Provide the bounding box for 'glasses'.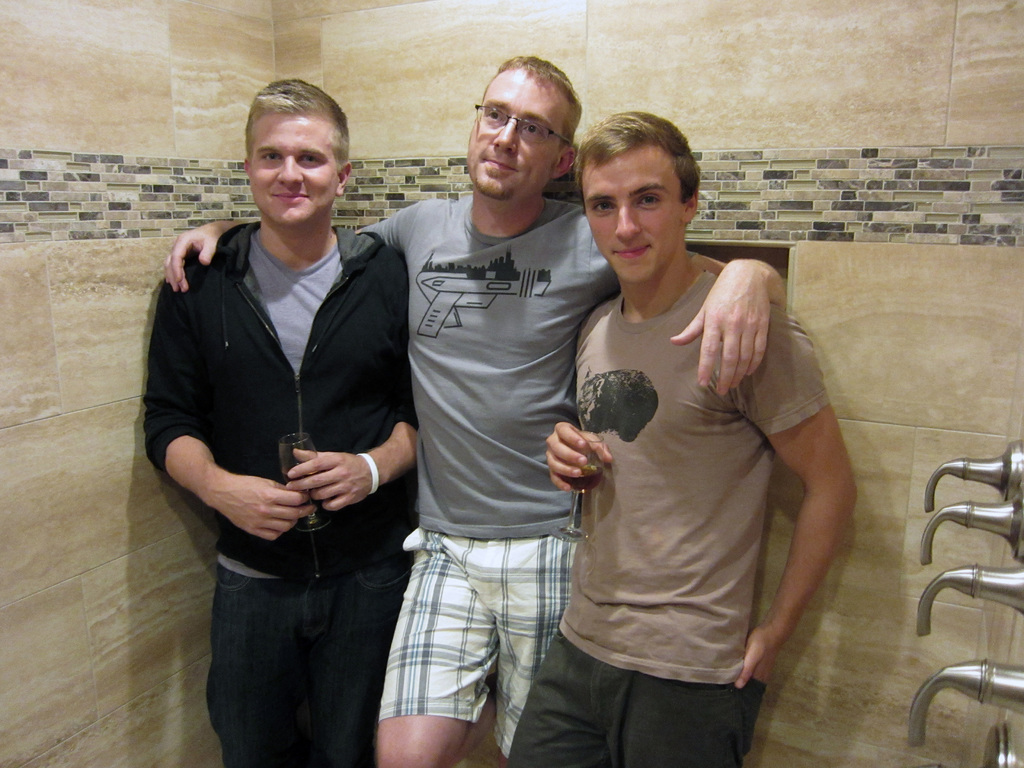
(477, 105, 574, 146).
